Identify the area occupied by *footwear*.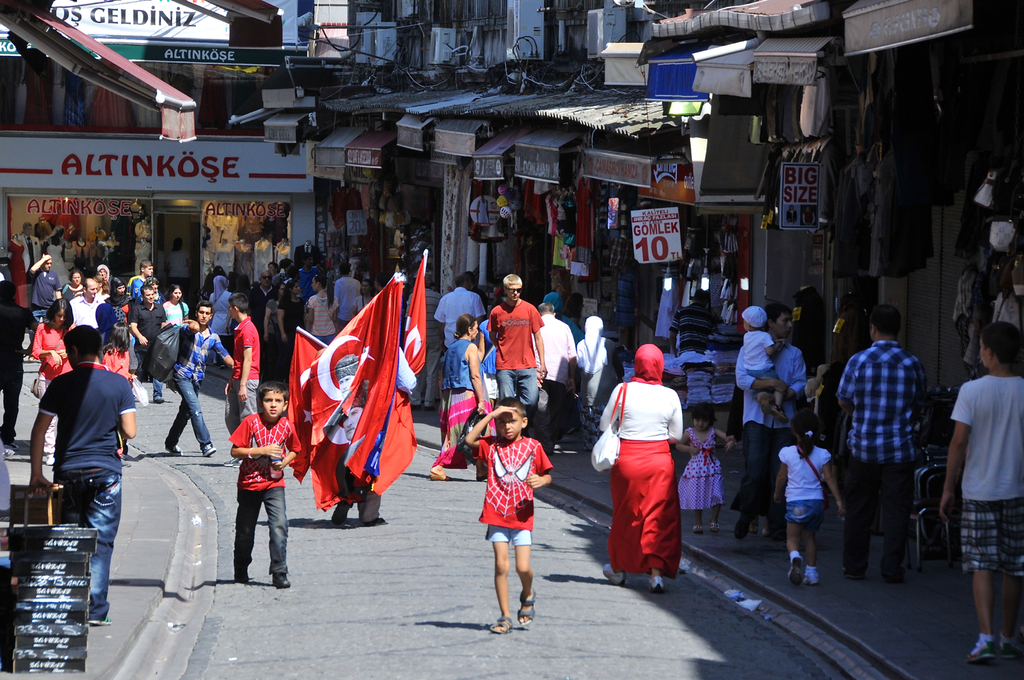
Area: [0,445,15,460].
